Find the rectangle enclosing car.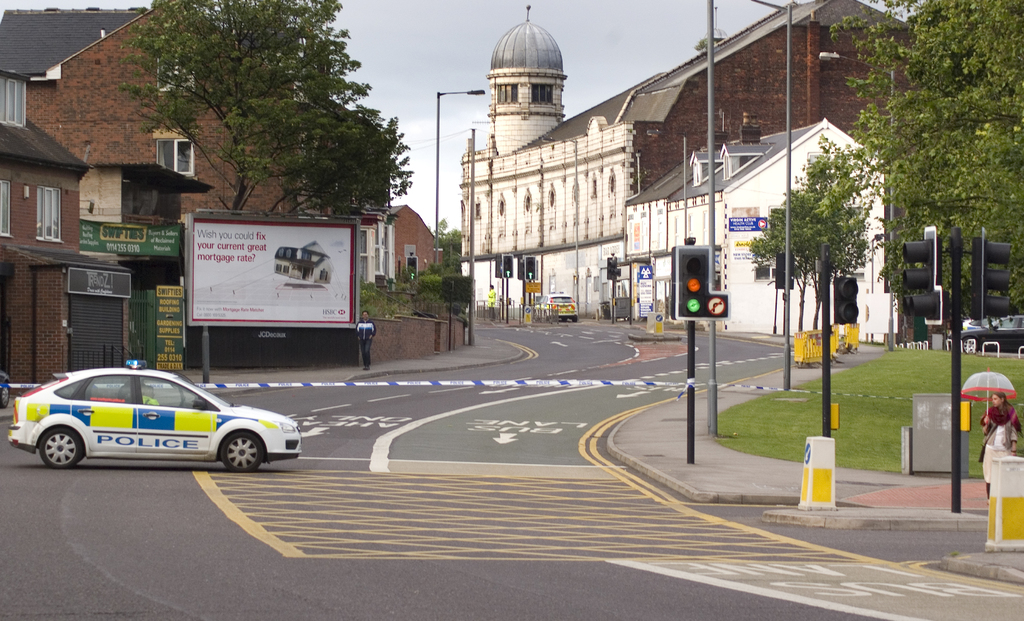
crop(9, 363, 298, 477).
